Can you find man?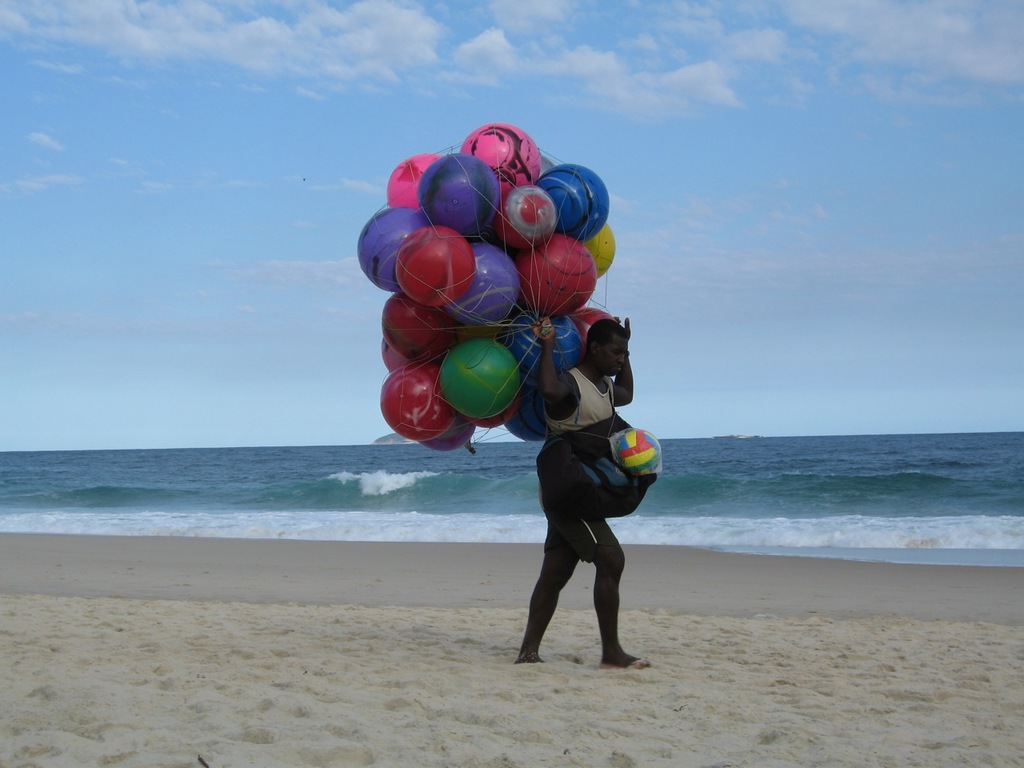
Yes, bounding box: rect(515, 314, 650, 667).
